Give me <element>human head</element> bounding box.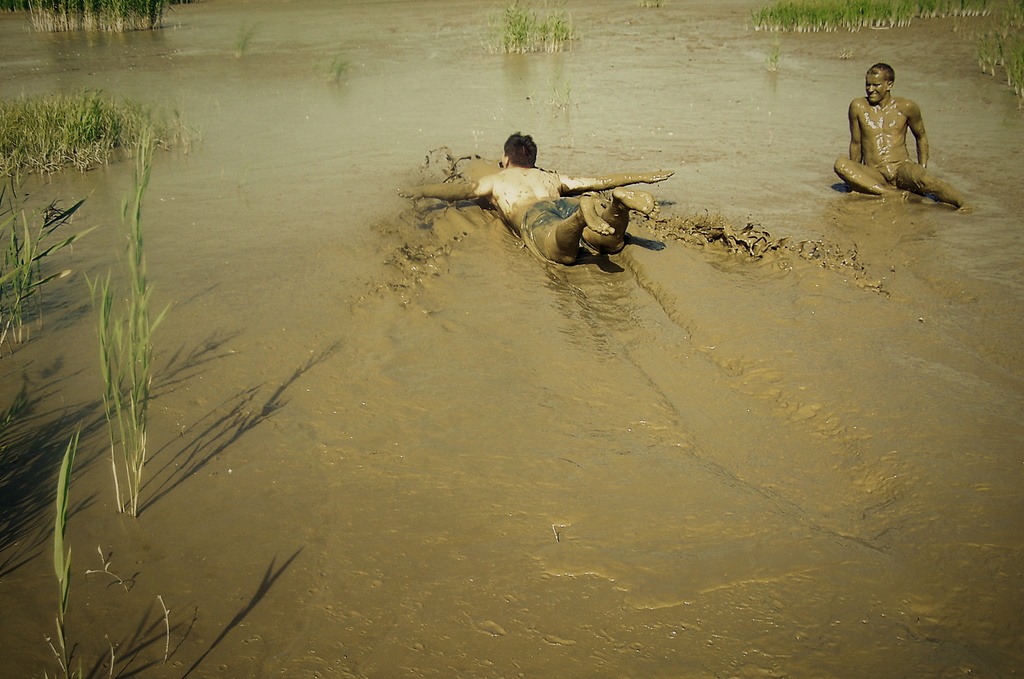
locate(864, 63, 898, 102).
